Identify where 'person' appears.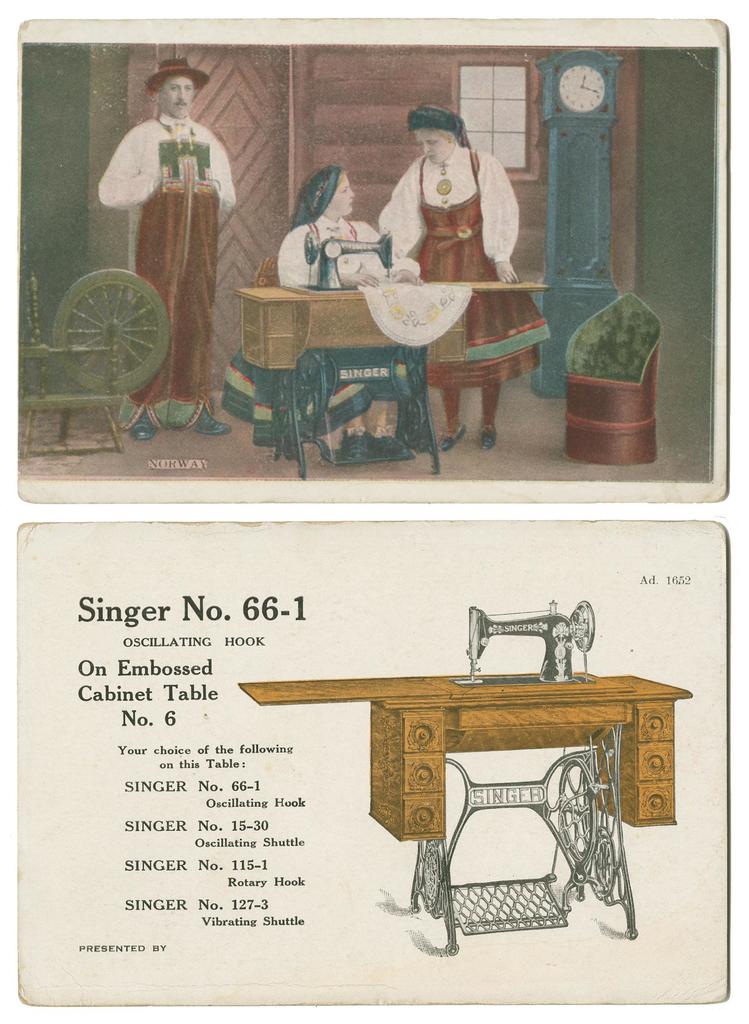
Appears at (x1=380, y1=106, x2=560, y2=452).
